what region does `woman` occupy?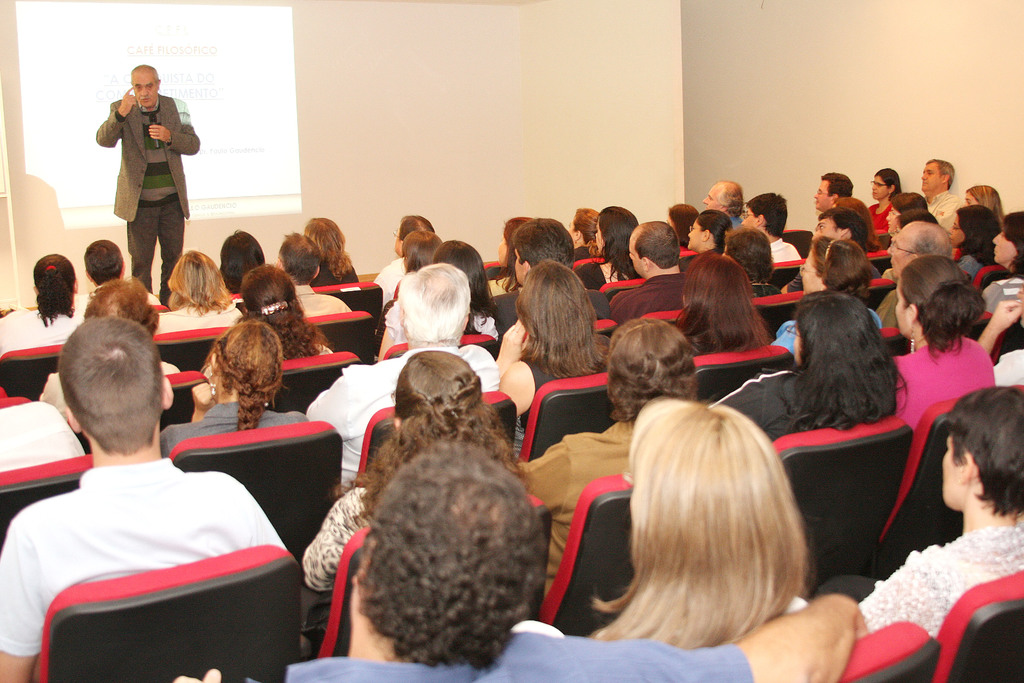
detection(592, 199, 651, 280).
